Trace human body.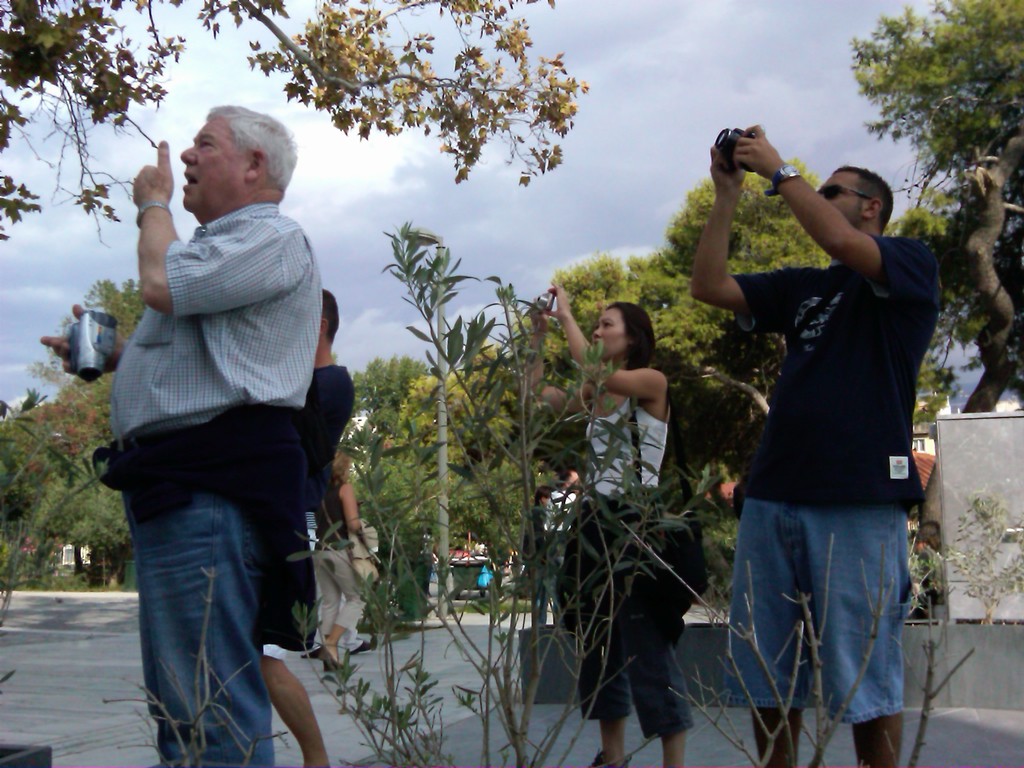
Traced to l=685, t=126, r=945, b=767.
